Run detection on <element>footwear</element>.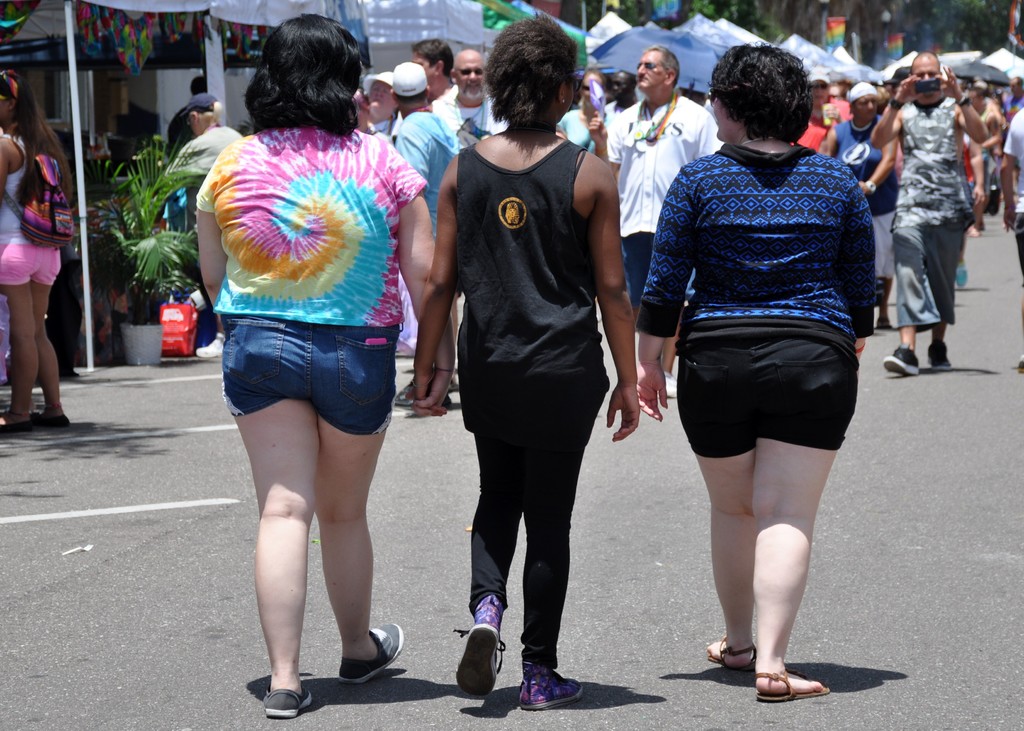
Result: (516, 657, 587, 708).
